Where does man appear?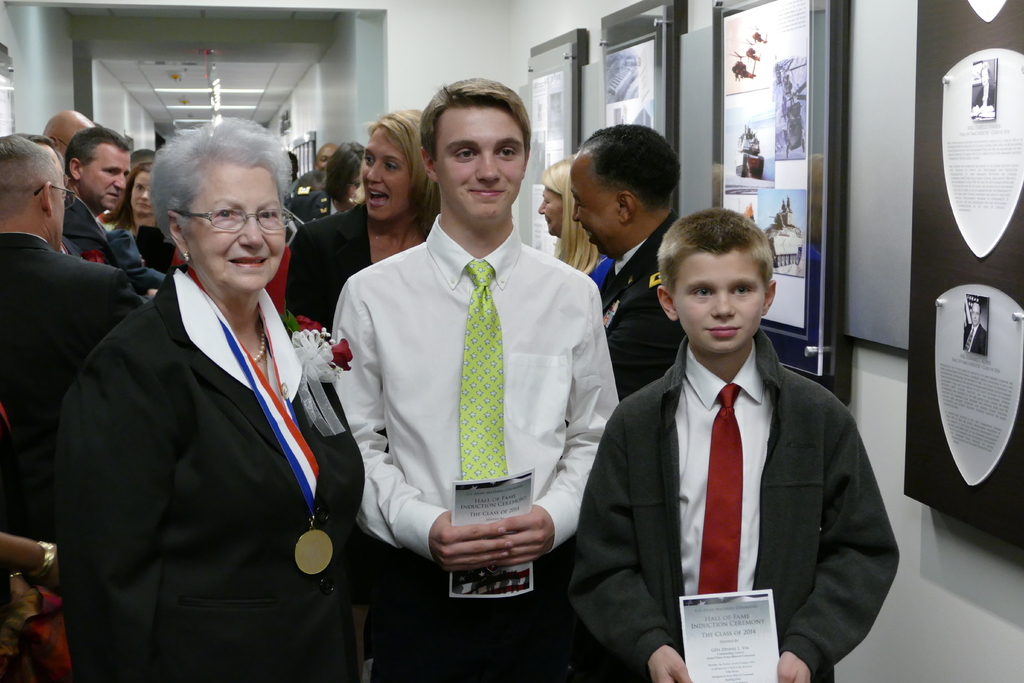
Appears at 60:122:150:277.
